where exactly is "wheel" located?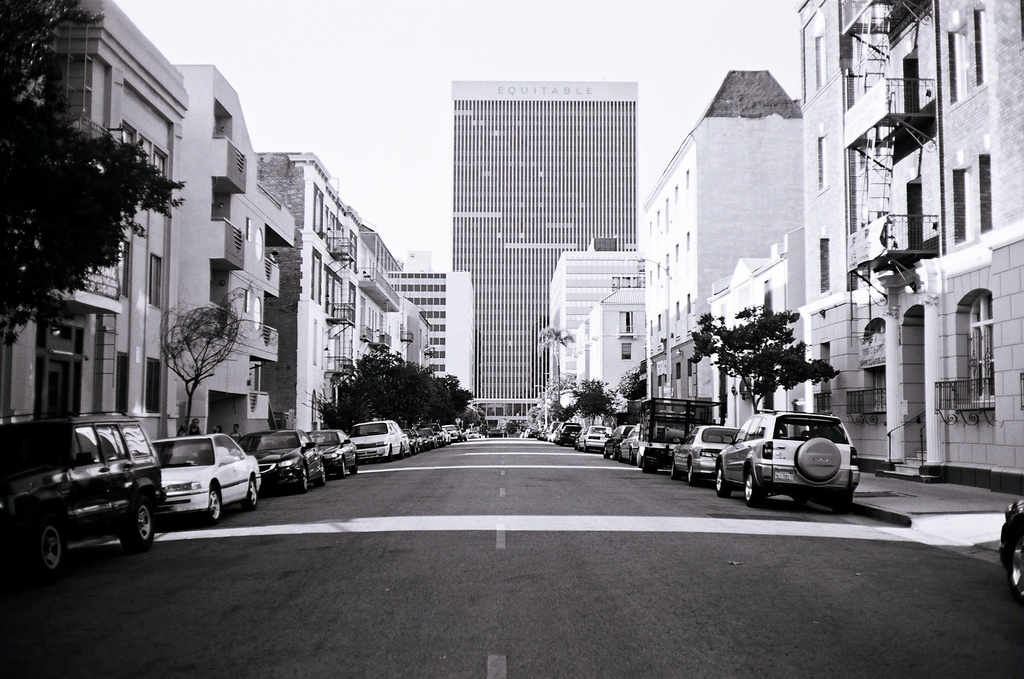
Its bounding box is x1=635, y1=452, x2=643, y2=468.
